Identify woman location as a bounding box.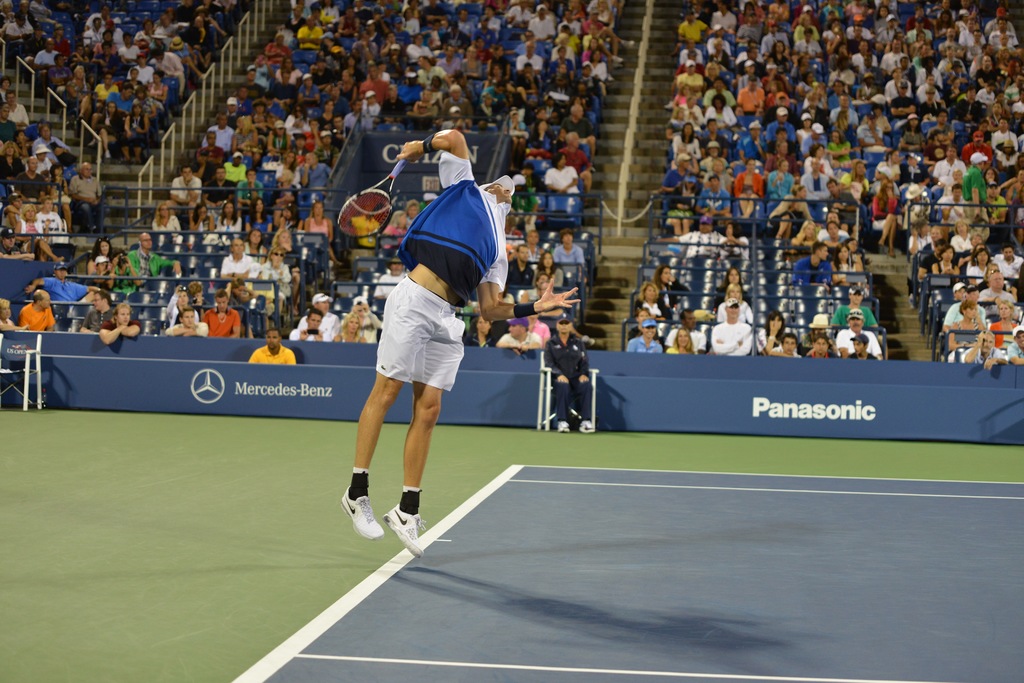
bbox=[990, 298, 1016, 349].
